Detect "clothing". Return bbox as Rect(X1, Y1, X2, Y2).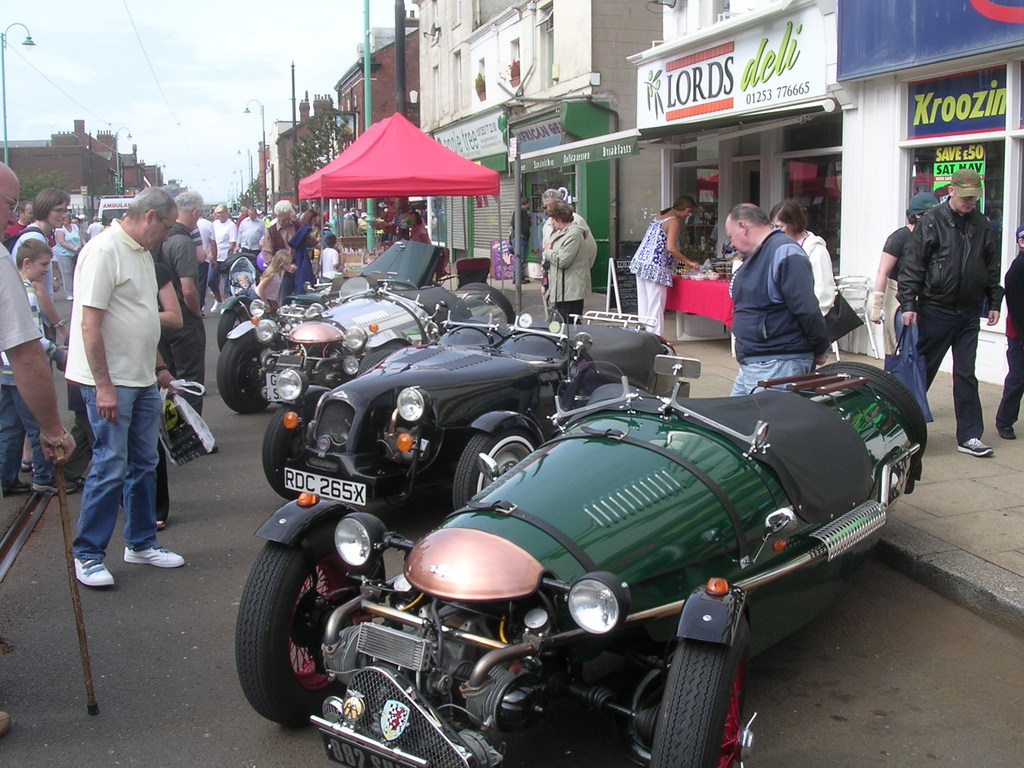
Rect(88, 220, 102, 232).
